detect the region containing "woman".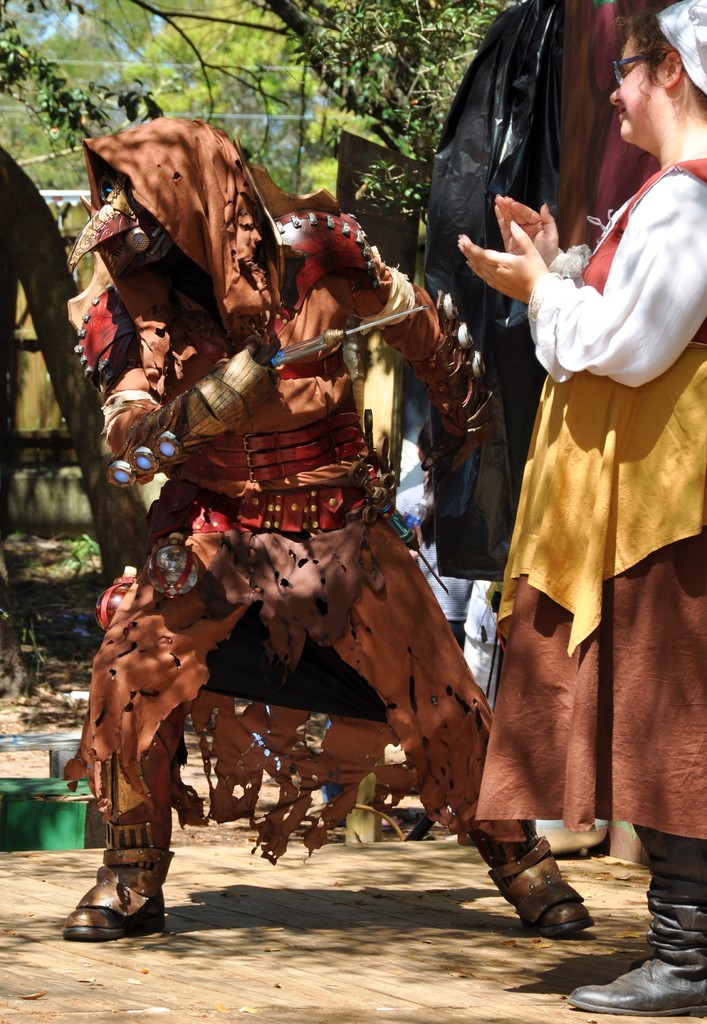
locate(467, 37, 689, 946).
